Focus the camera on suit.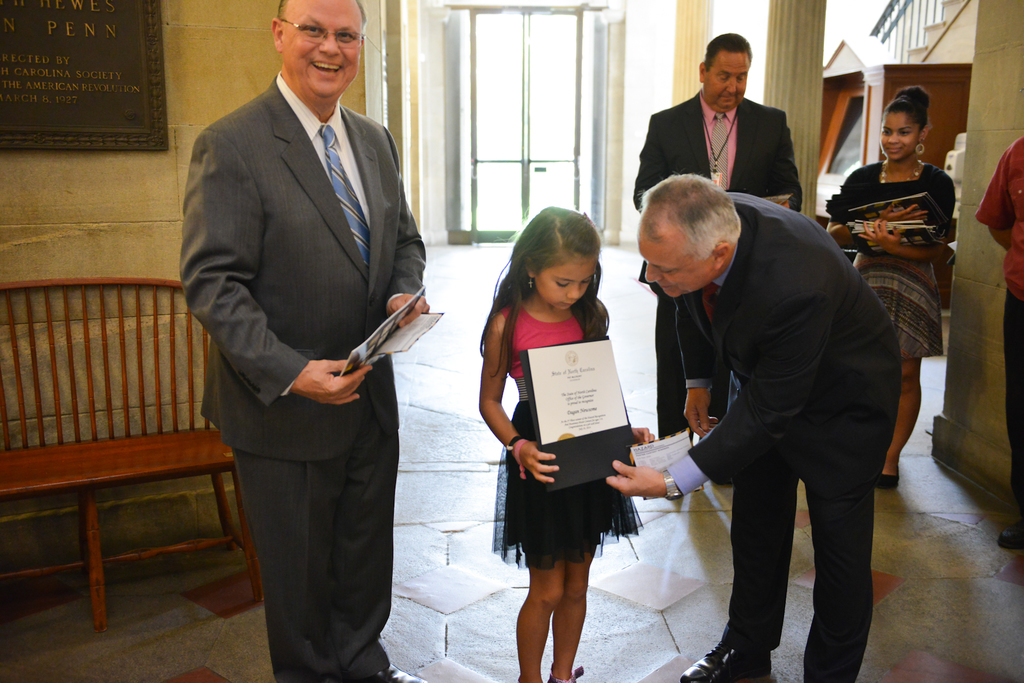
Focus region: 634/88/806/438.
